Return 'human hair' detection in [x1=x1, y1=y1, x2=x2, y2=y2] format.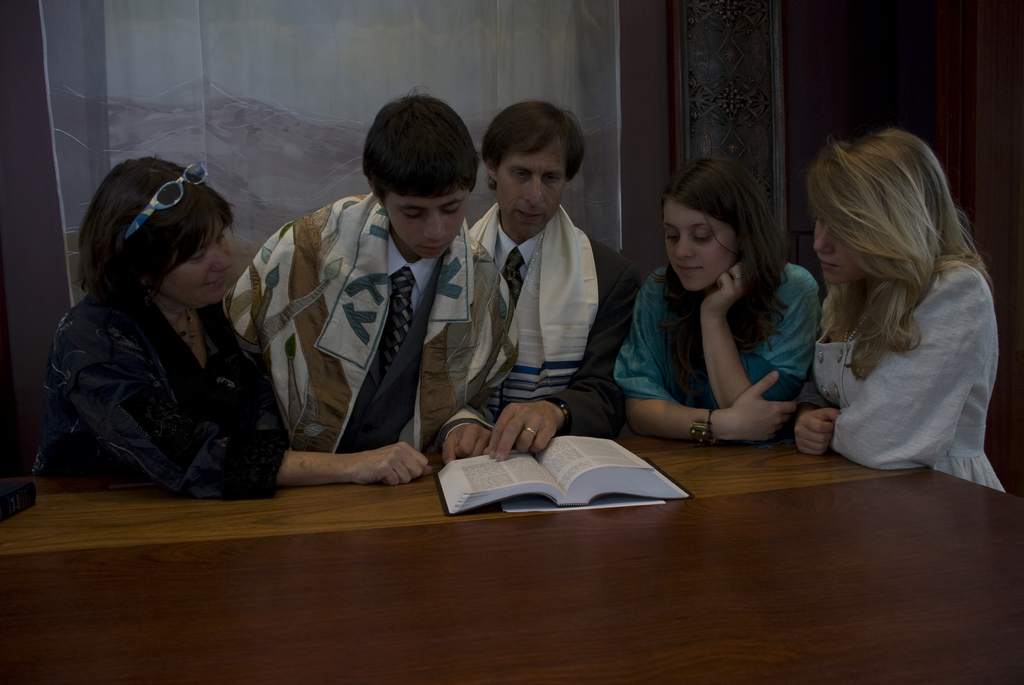
[x1=73, y1=156, x2=253, y2=418].
